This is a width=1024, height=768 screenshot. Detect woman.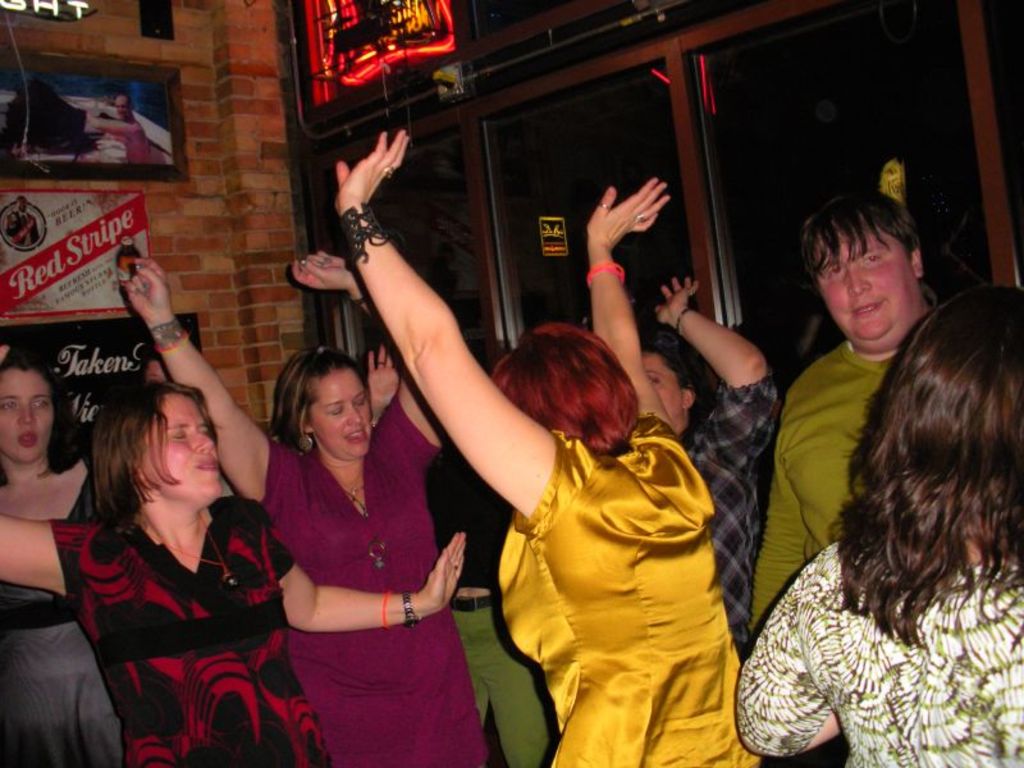
box(114, 250, 454, 767).
